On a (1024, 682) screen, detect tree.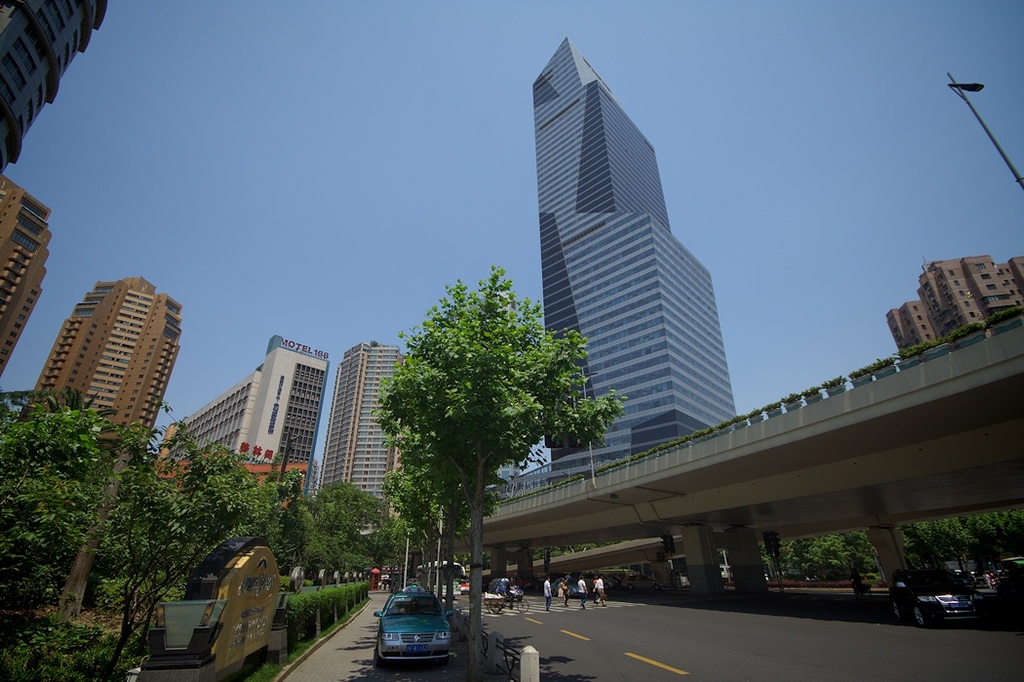
bbox(0, 387, 65, 421).
